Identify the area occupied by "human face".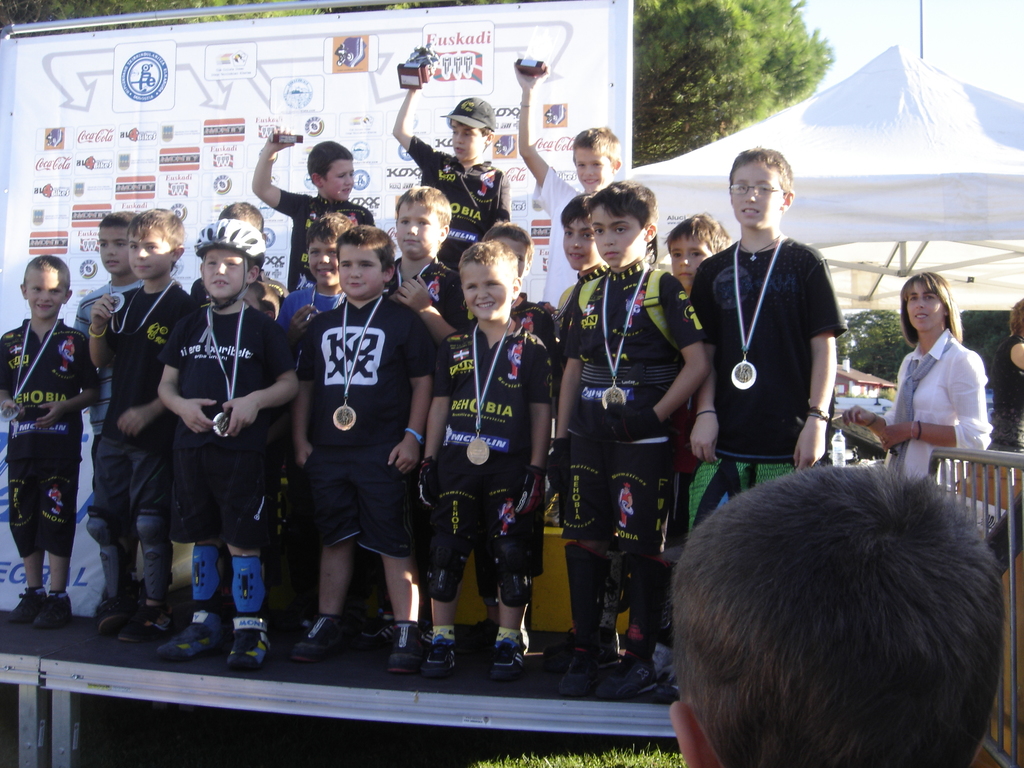
Area: box(906, 282, 941, 331).
